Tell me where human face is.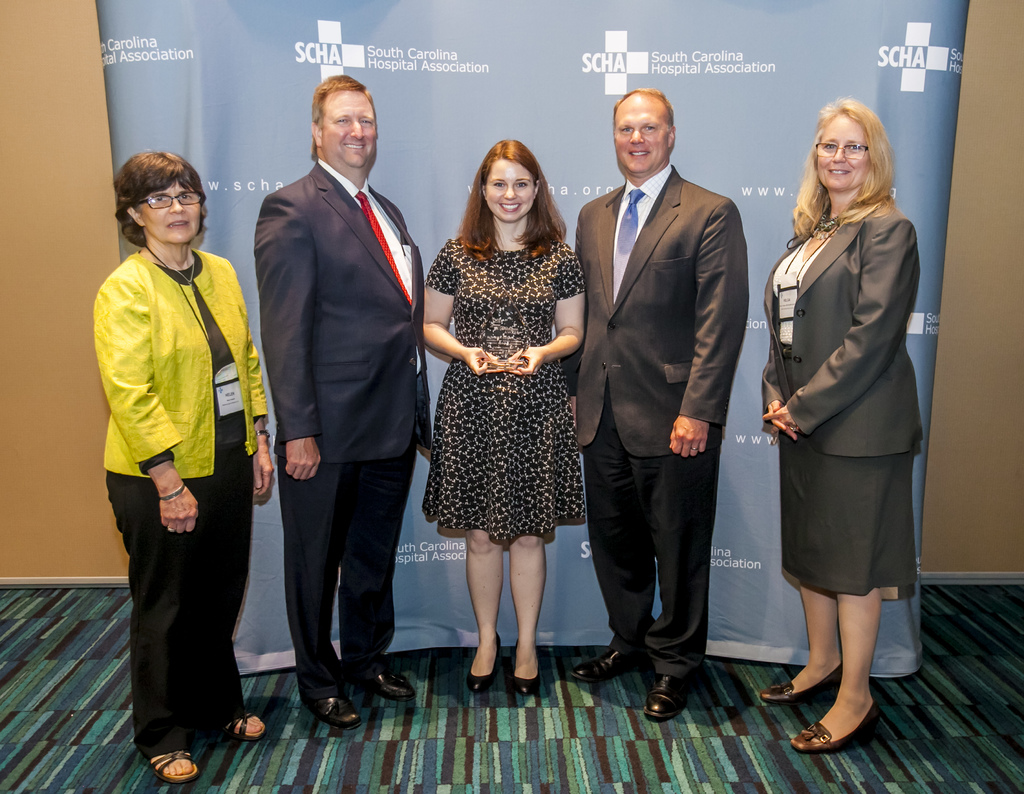
human face is at [134, 170, 206, 252].
